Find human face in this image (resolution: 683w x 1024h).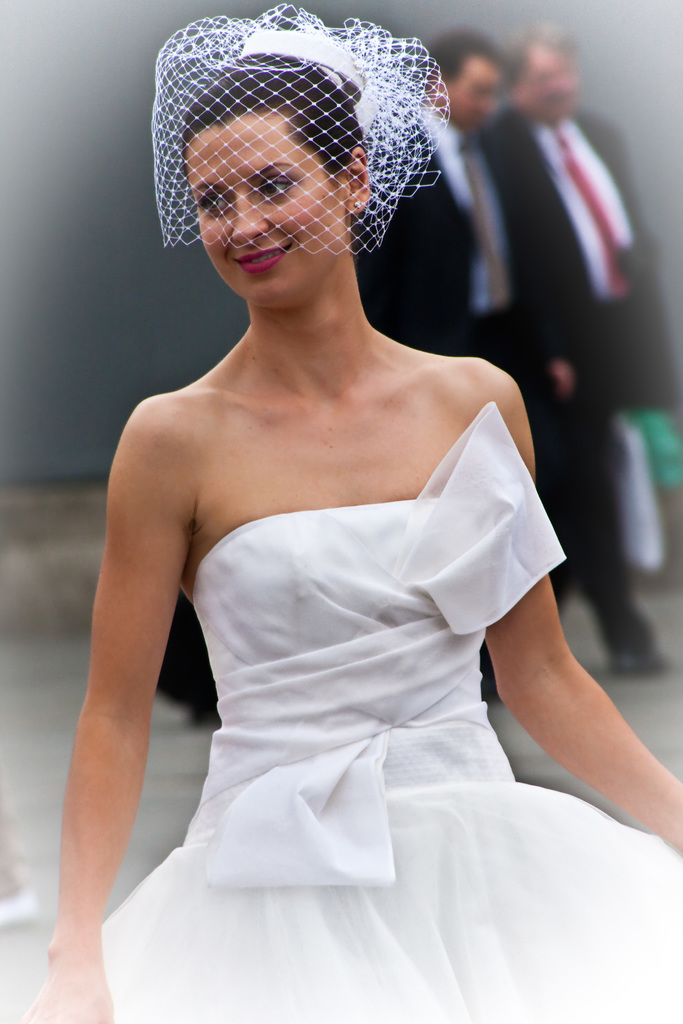
<bbox>183, 110, 346, 301</bbox>.
